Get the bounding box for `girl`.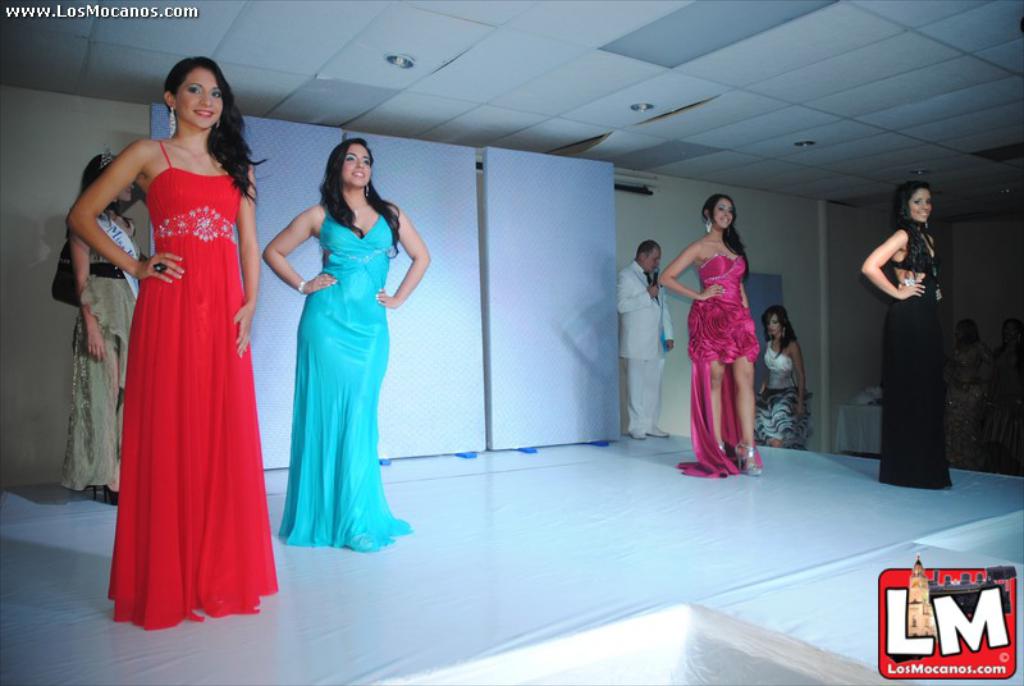
pyautogui.locateOnScreen(660, 196, 759, 477).
